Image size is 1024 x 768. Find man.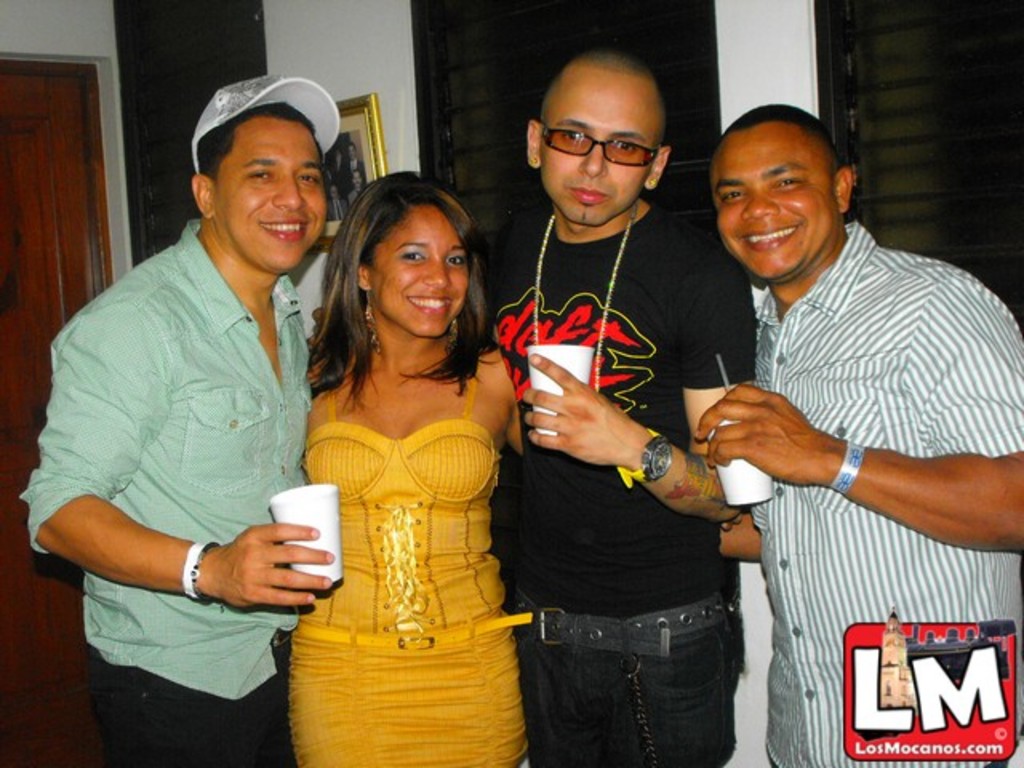
locate(346, 142, 365, 189).
